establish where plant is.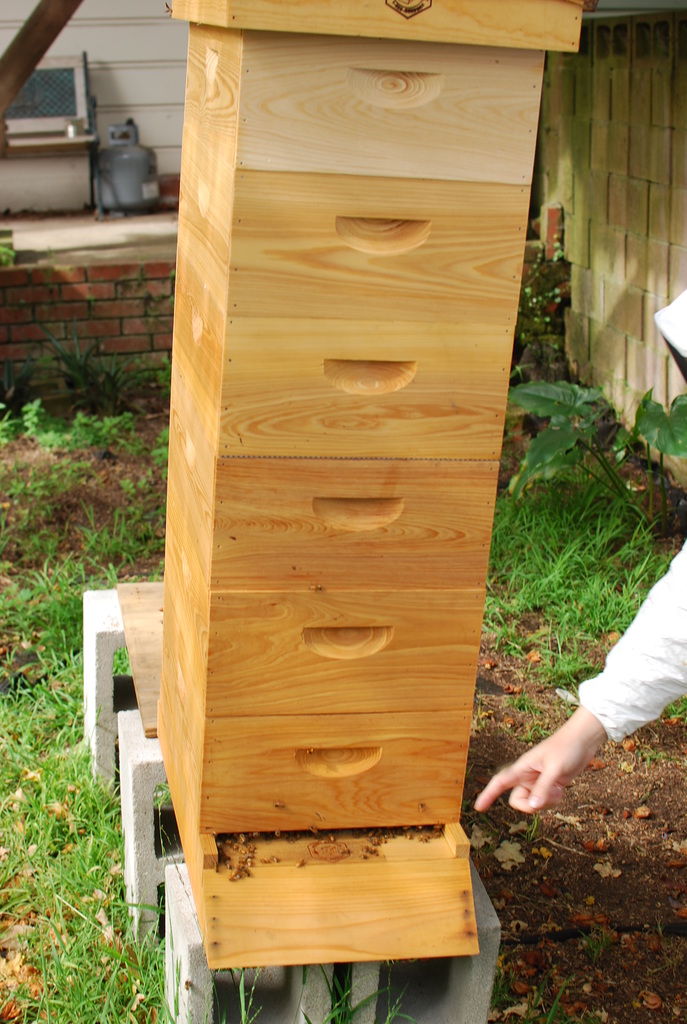
Established at {"x1": 521, "y1": 236, "x2": 565, "y2": 372}.
